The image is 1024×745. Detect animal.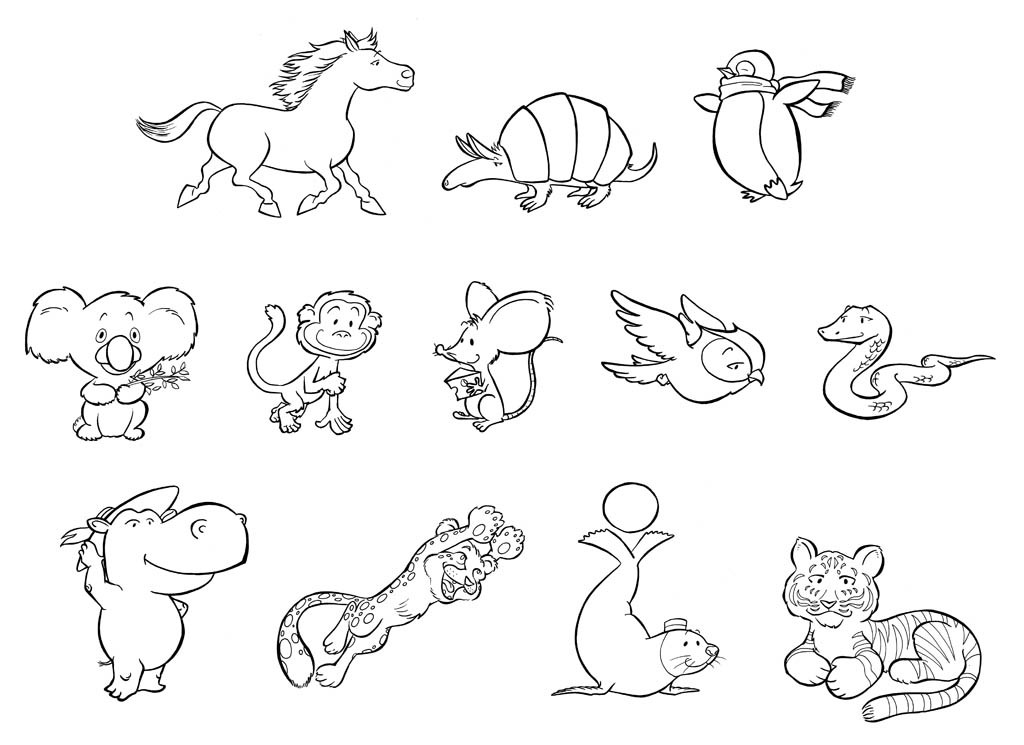
Detection: bbox=(442, 93, 659, 209).
